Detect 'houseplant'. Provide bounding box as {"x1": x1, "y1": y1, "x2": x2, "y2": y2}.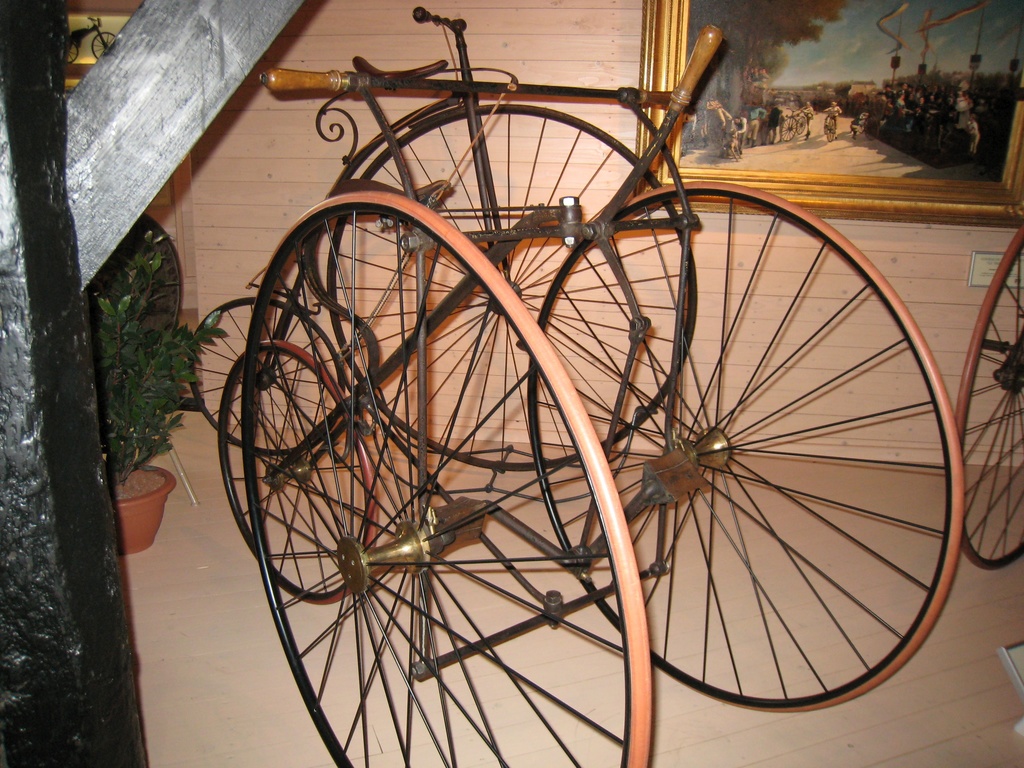
{"x1": 91, "y1": 227, "x2": 230, "y2": 558}.
